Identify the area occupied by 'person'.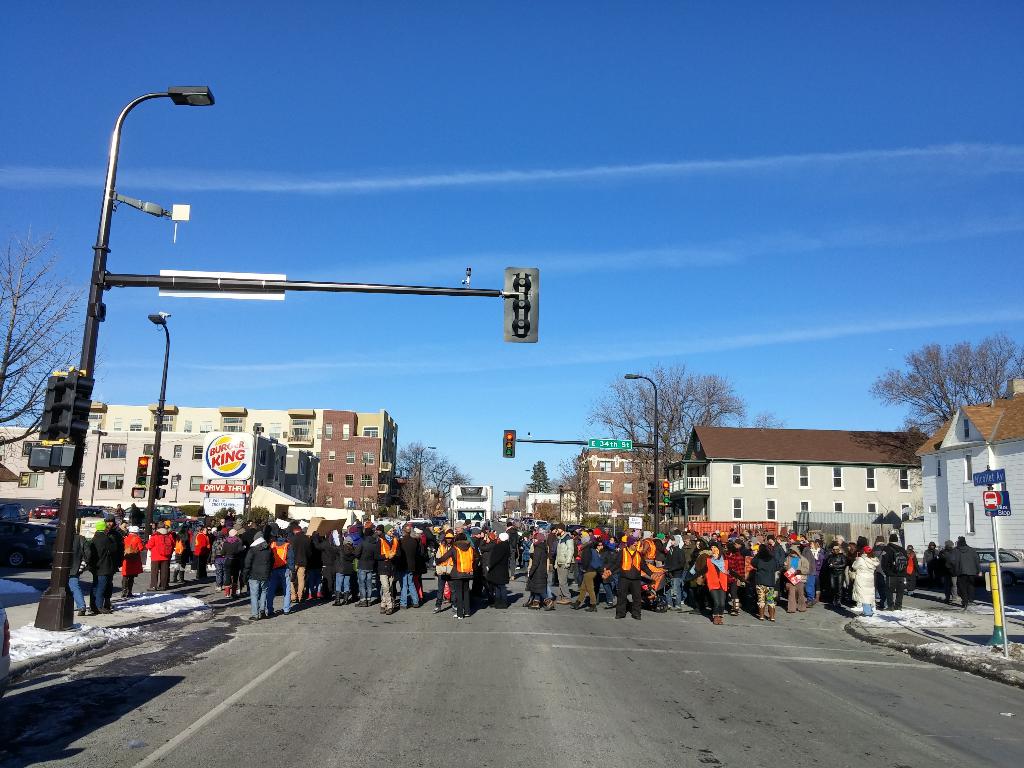
Area: {"left": 938, "top": 540, "right": 959, "bottom": 609}.
